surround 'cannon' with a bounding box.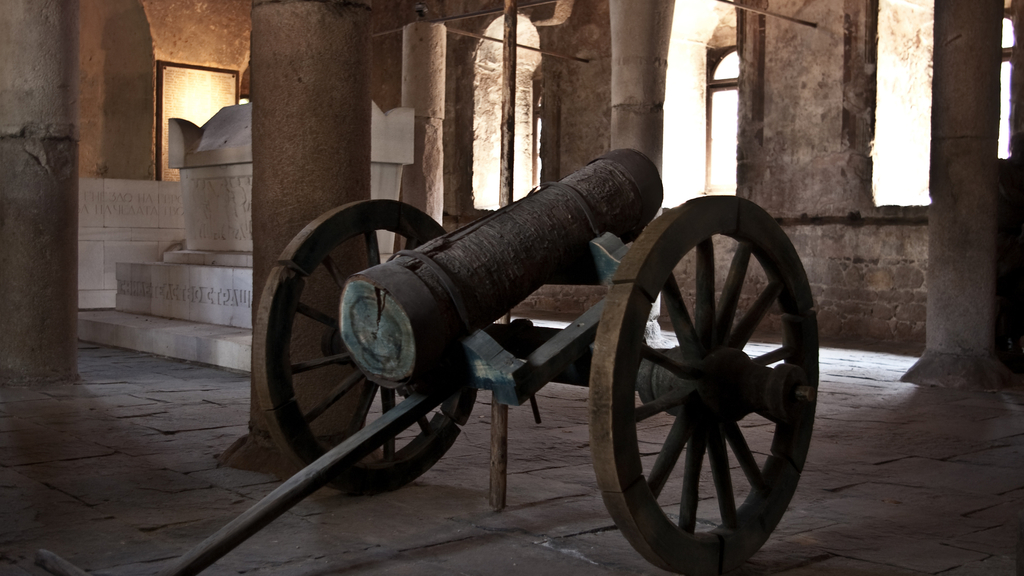
BBox(34, 145, 819, 575).
